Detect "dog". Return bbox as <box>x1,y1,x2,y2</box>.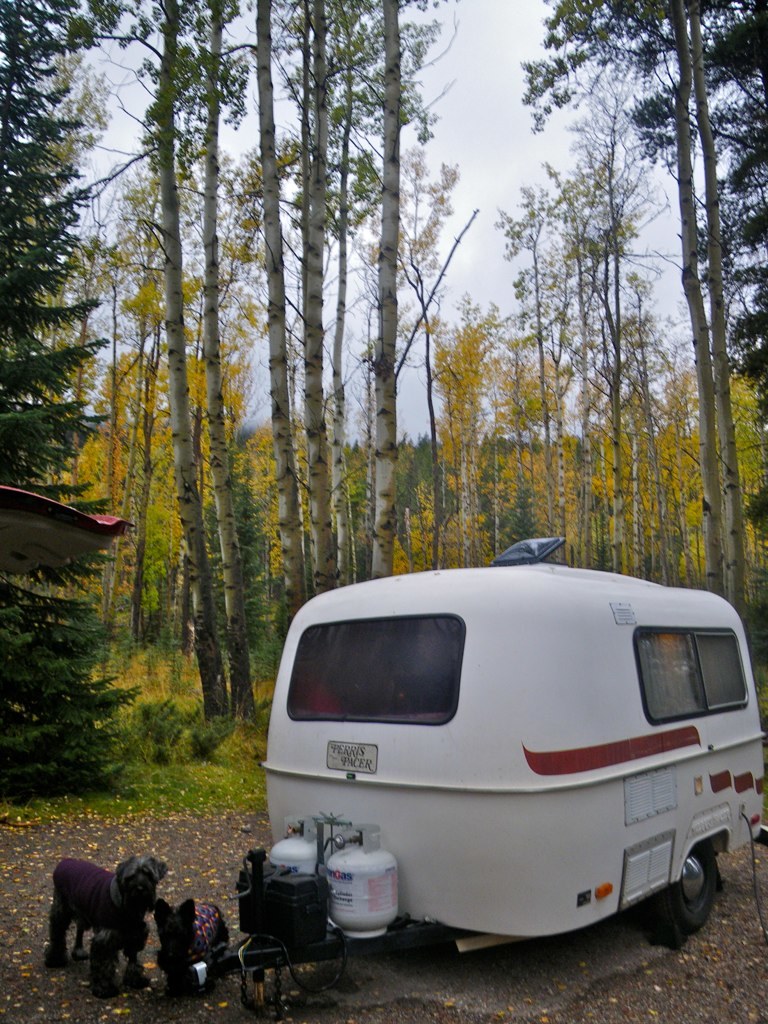
<box>46,851,168,1001</box>.
